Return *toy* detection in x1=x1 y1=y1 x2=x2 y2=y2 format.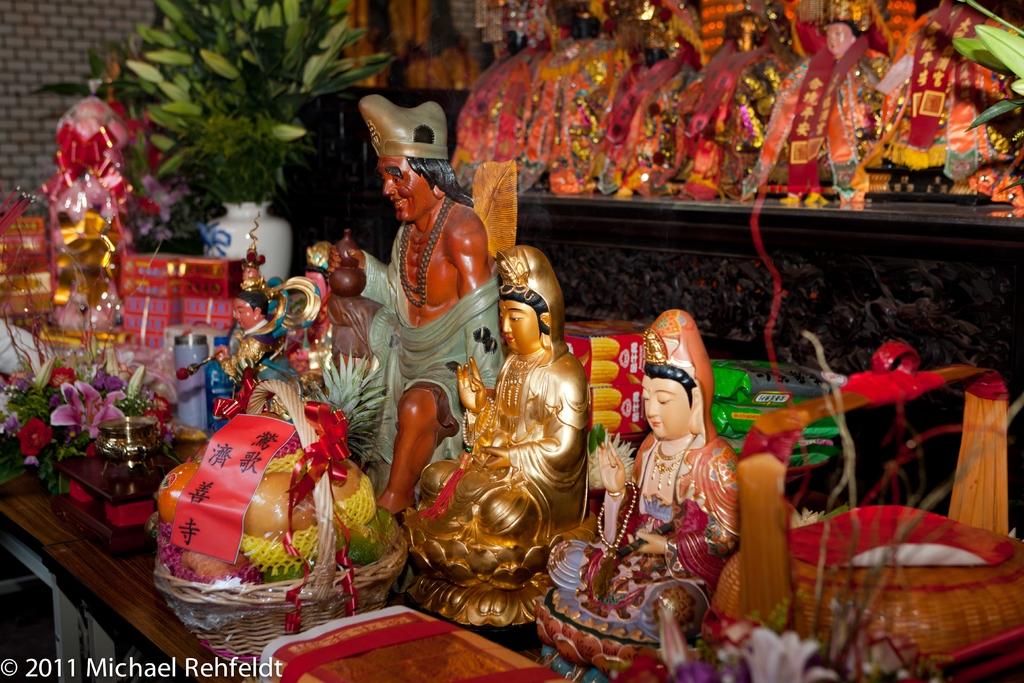
x1=349 y1=94 x2=492 y2=514.
